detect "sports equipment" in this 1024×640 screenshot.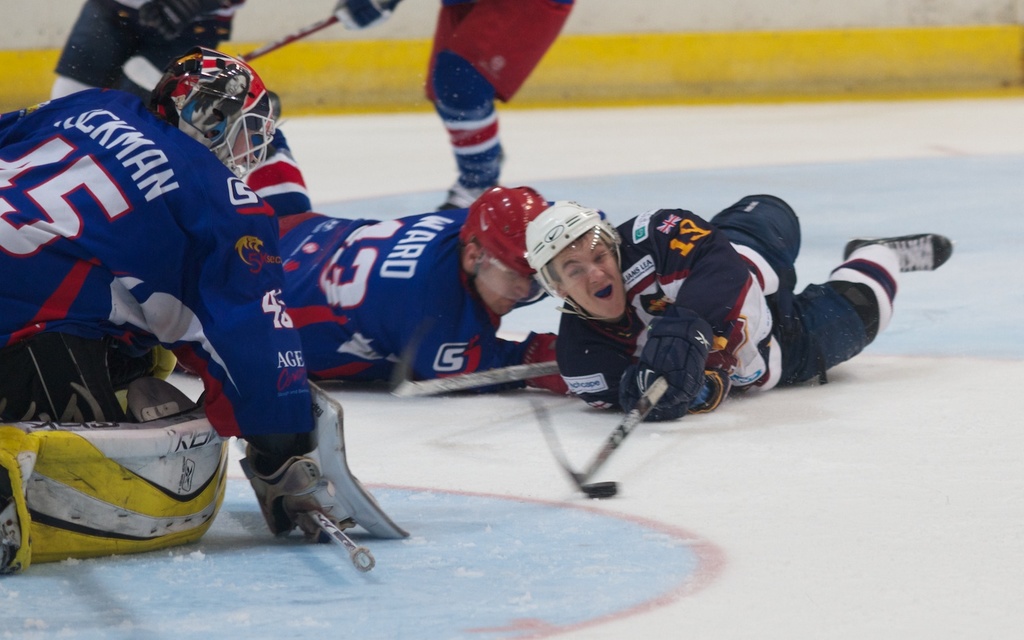
Detection: box(459, 186, 545, 305).
